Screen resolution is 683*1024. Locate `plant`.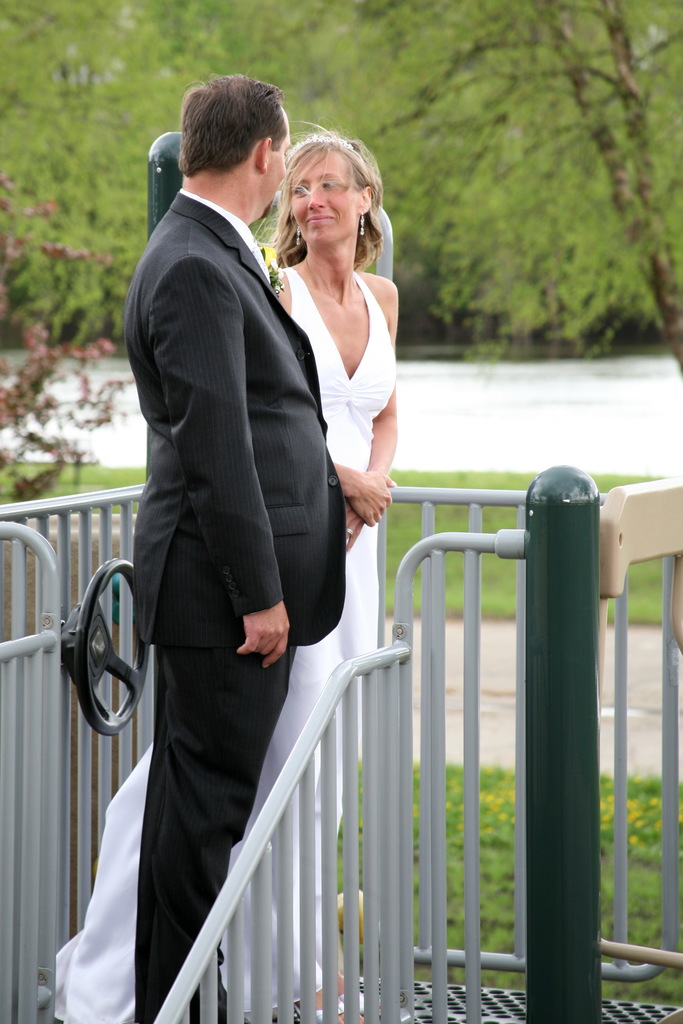
<box>411,753,426,946</box>.
